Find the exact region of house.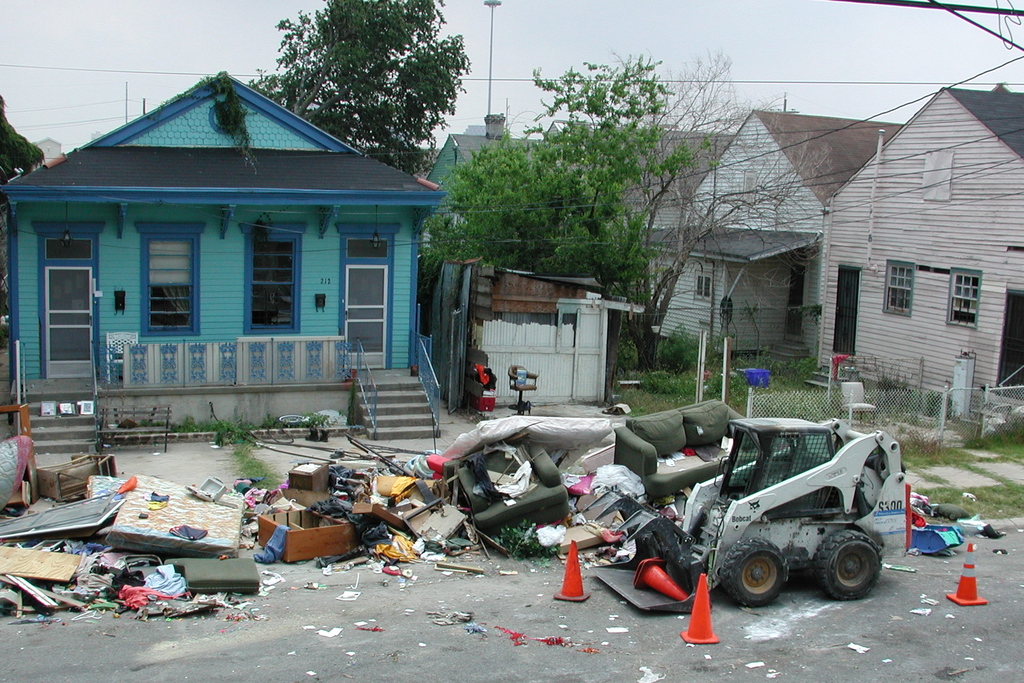
Exact region: 816/91/1023/420.
